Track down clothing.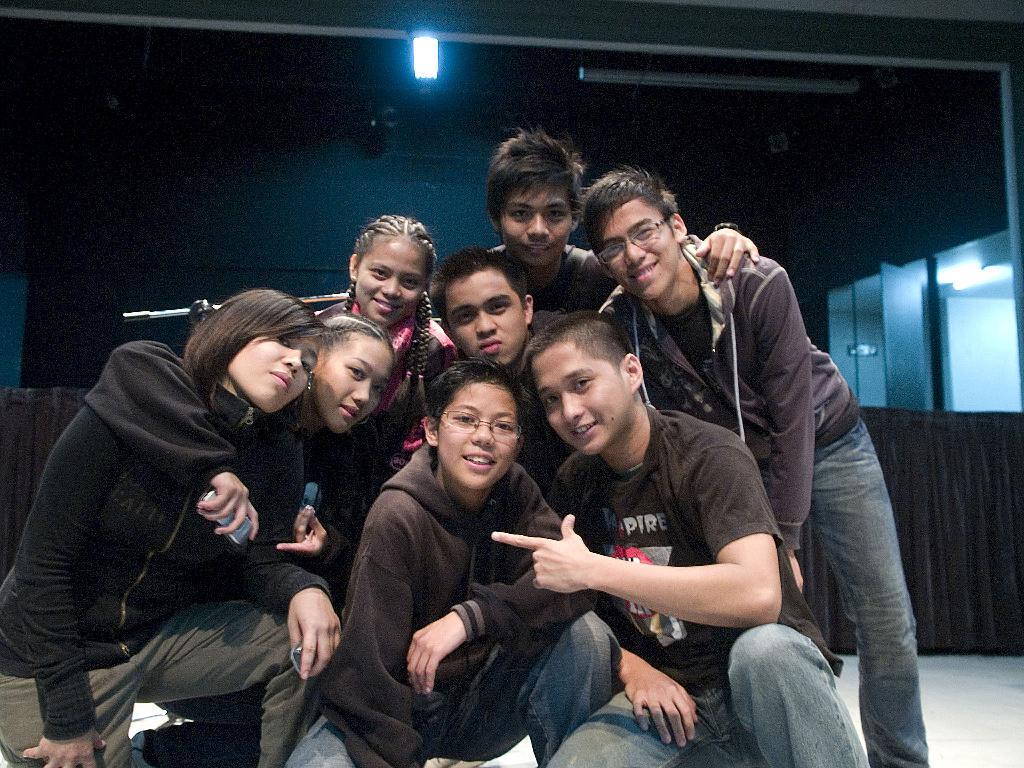
Tracked to {"x1": 36, "y1": 284, "x2": 345, "y2": 767}.
